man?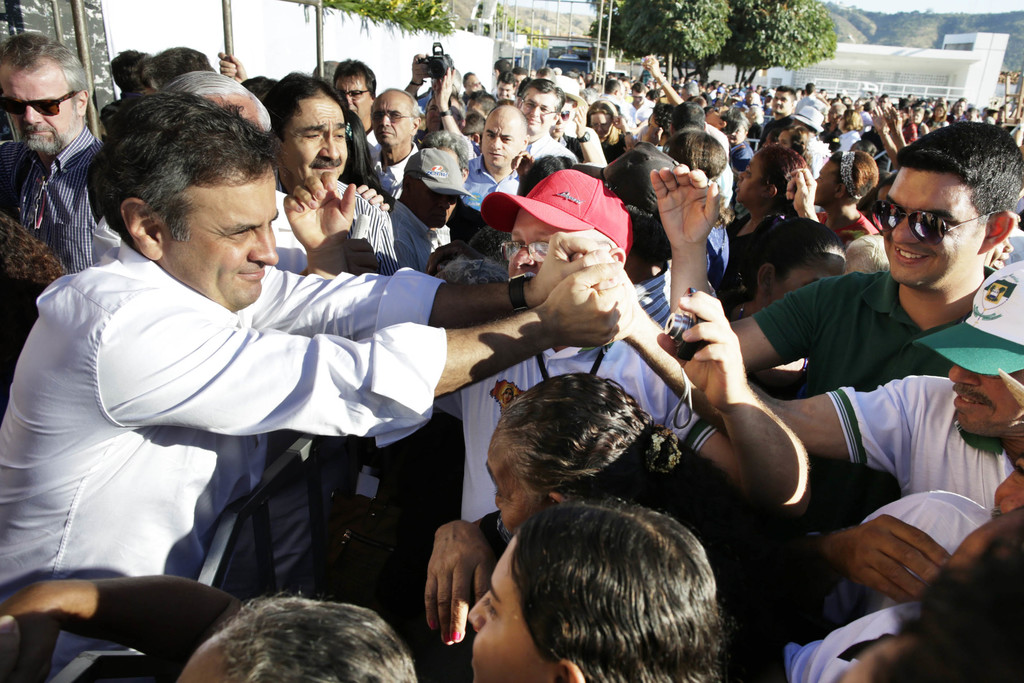
Rect(252, 78, 401, 235)
